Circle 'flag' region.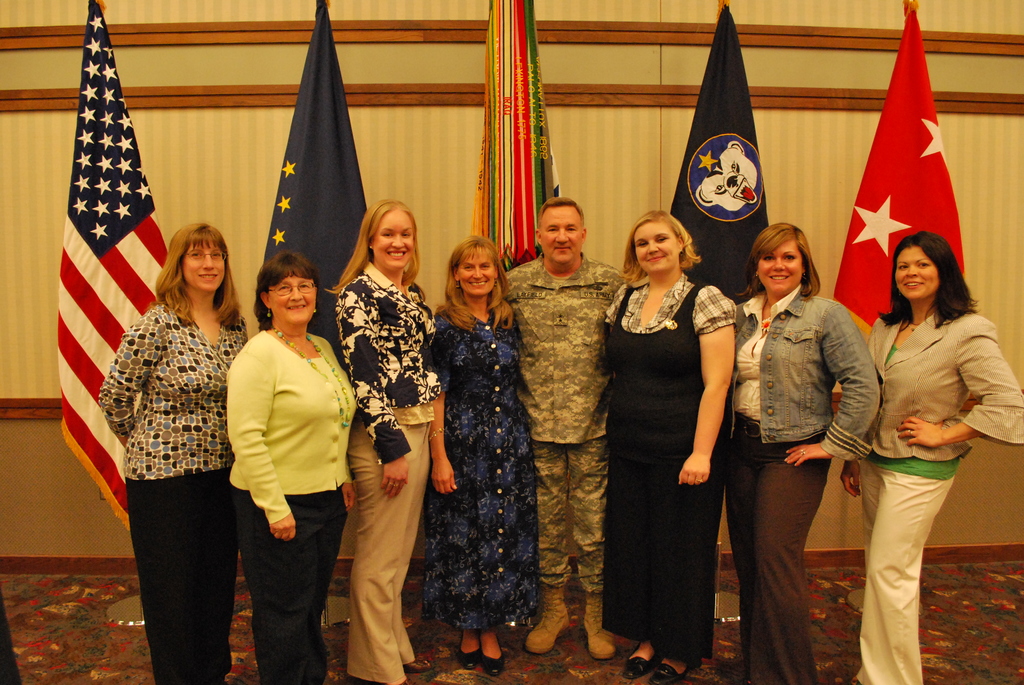
Region: x1=248 y1=0 x2=401 y2=387.
